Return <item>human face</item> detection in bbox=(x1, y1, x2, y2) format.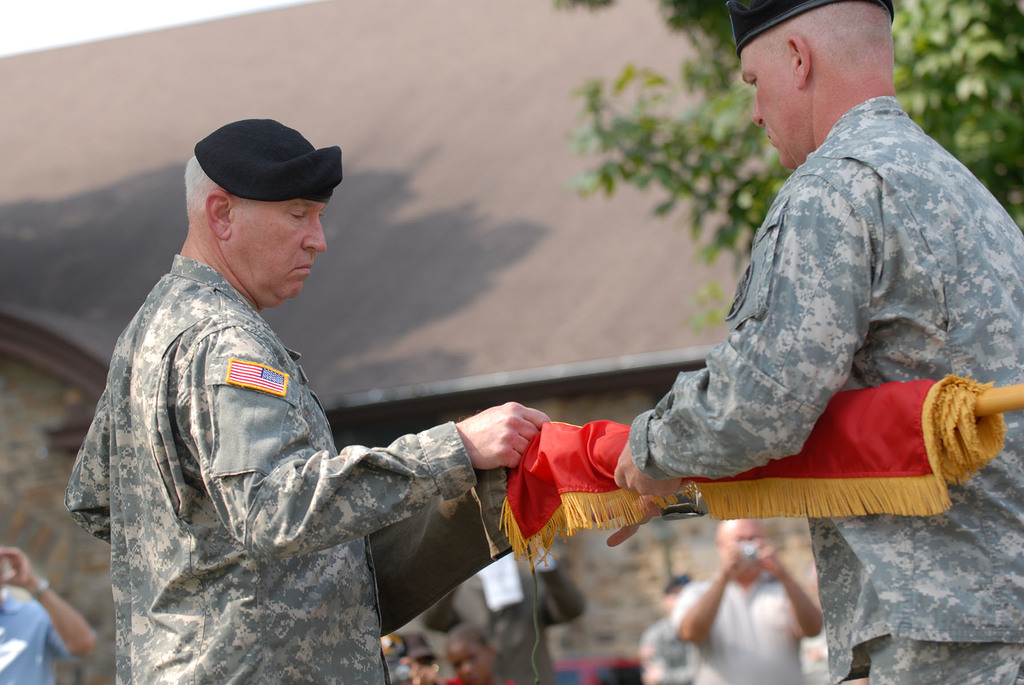
bbox=(743, 31, 794, 166).
